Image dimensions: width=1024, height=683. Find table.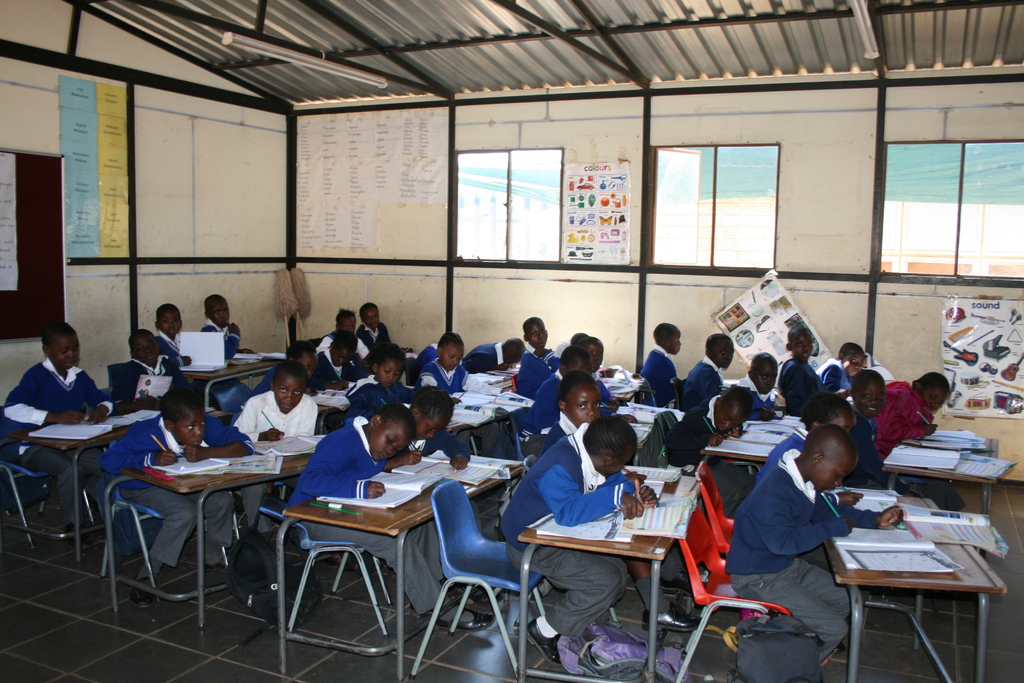
6:408:164:558.
